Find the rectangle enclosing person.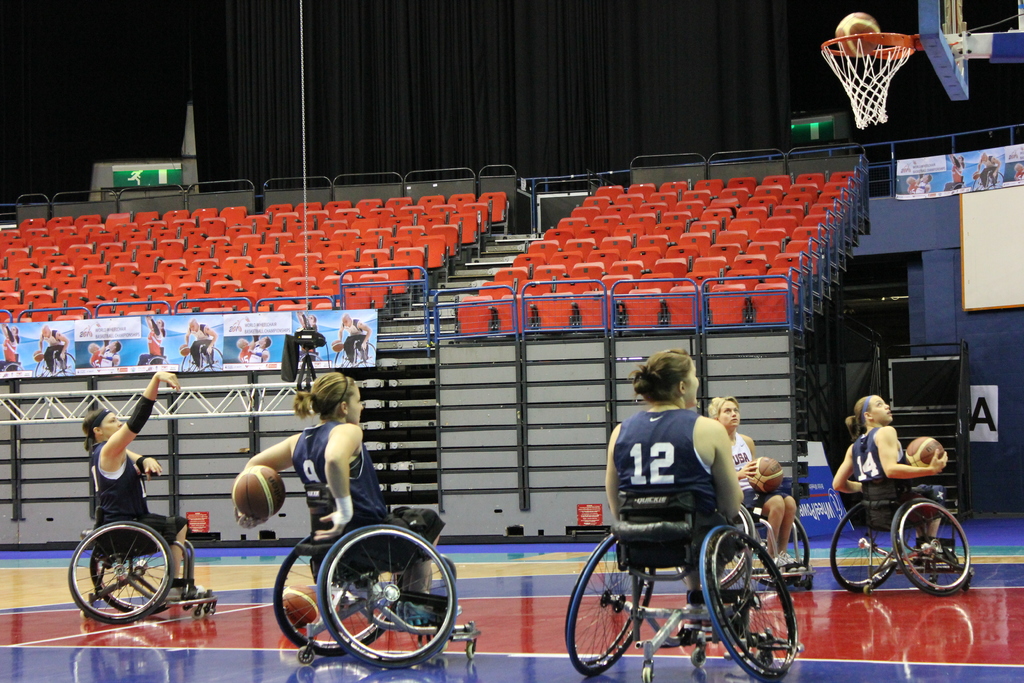
<box>90,370,209,604</box>.
